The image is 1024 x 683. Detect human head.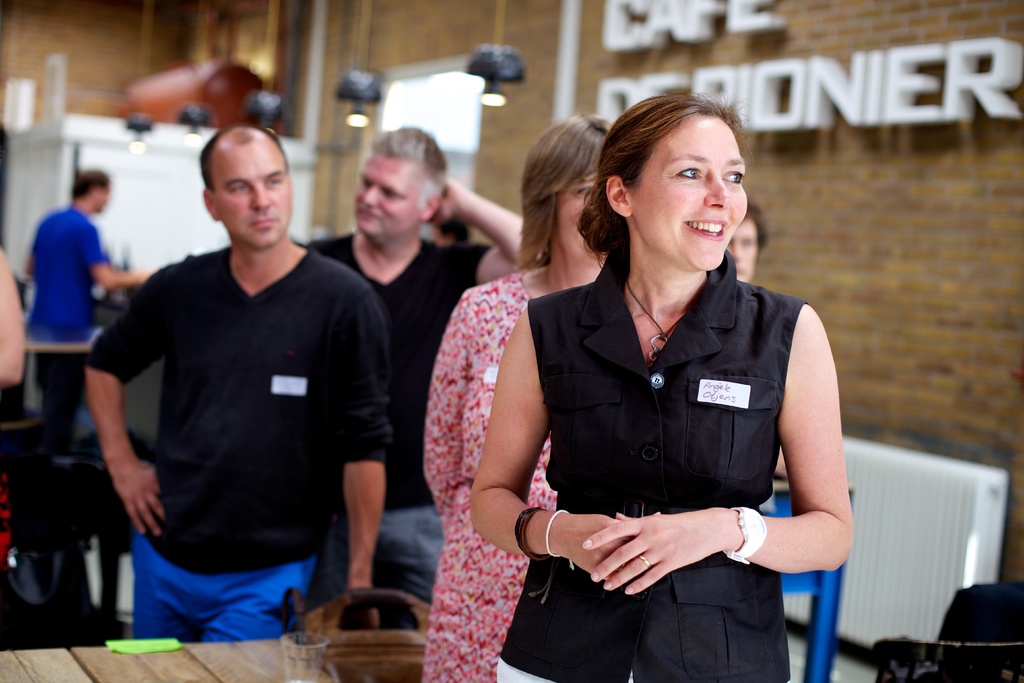
Detection: BBox(350, 124, 450, 249).
